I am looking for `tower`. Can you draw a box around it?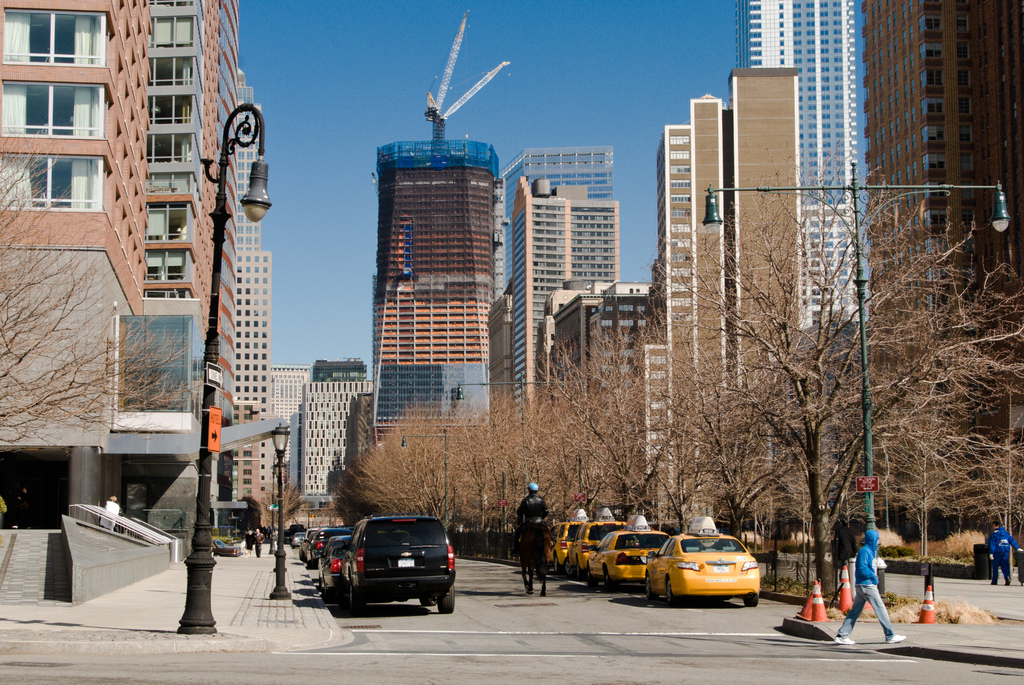
Sure, the bounding box is (364, 42, 527, 496).
